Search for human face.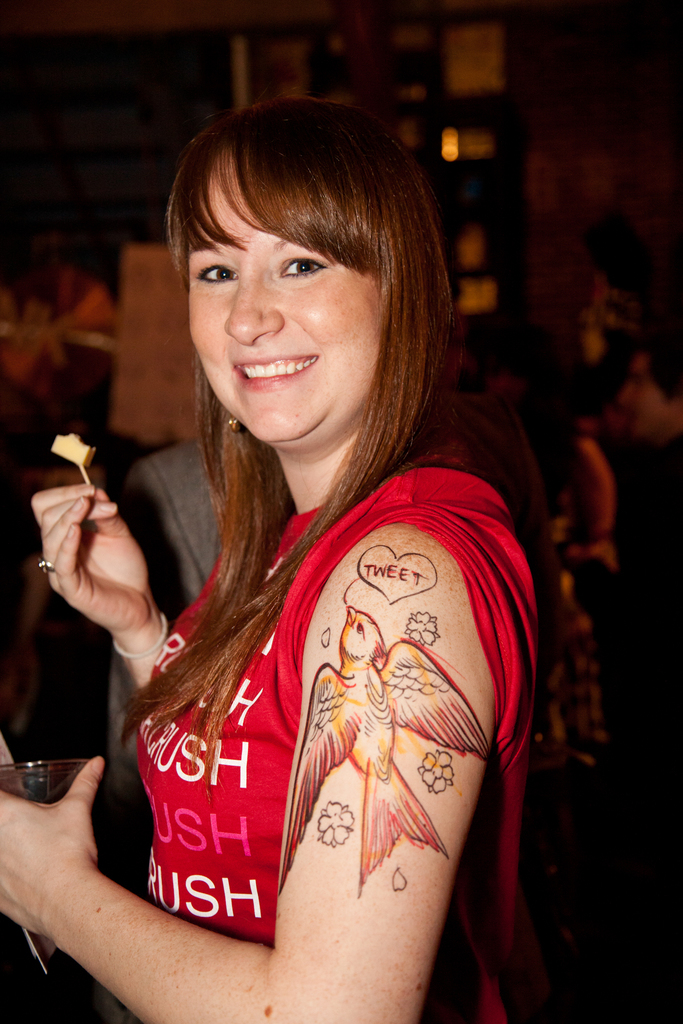
Found at bbox(620, 350, 670, 435).
